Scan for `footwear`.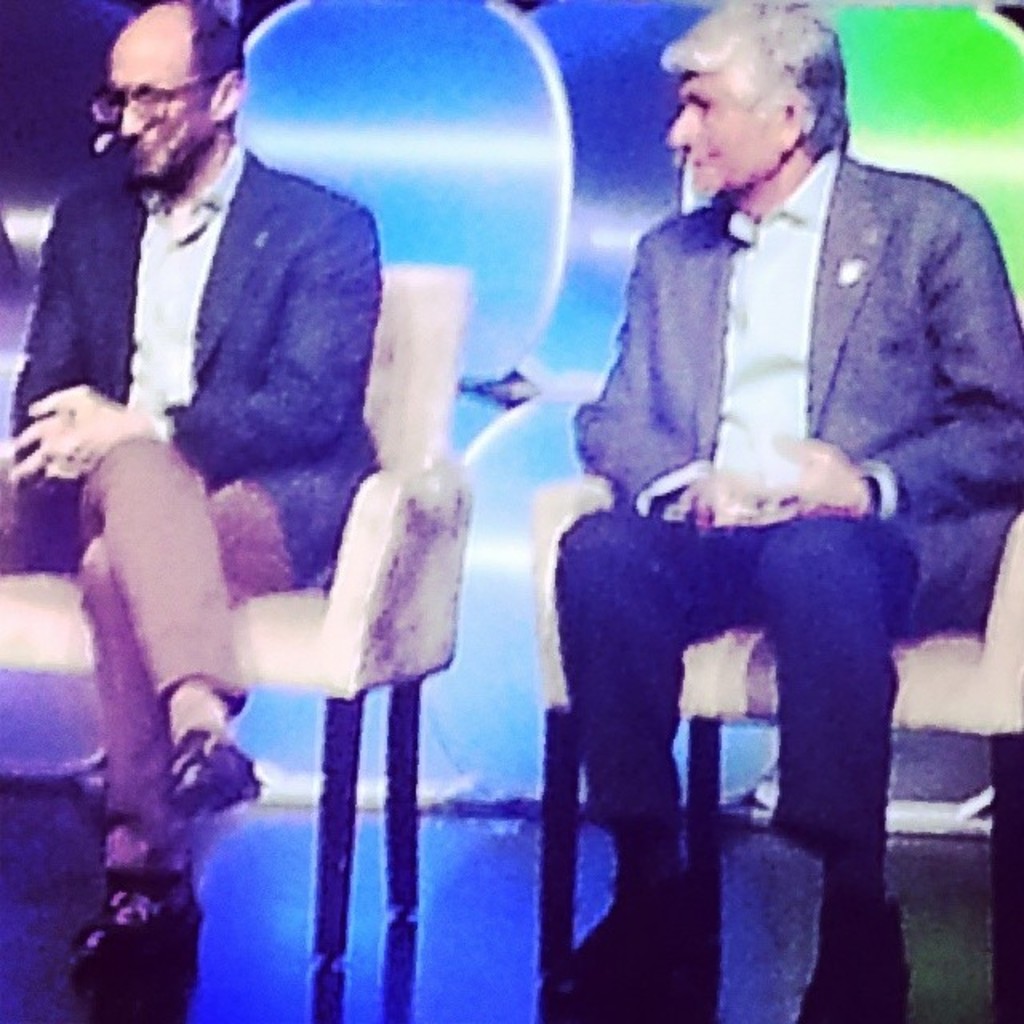
Scan result: locate(163, 726, 267, 816).
